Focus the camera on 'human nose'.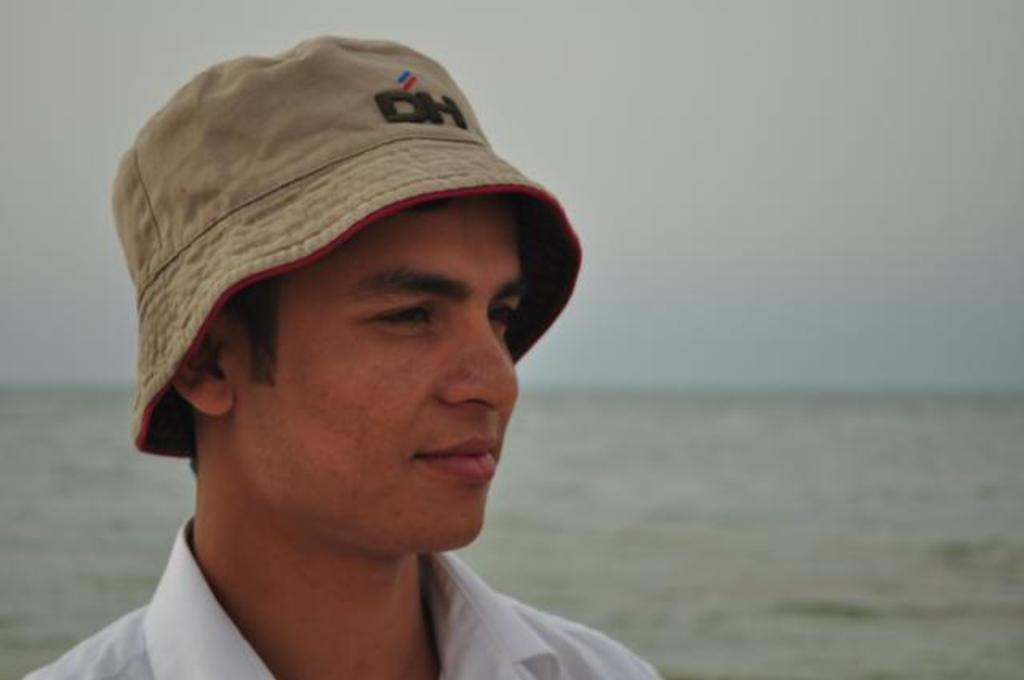
Focus region: x1=438 y1=318 x2=525 y2=411.
